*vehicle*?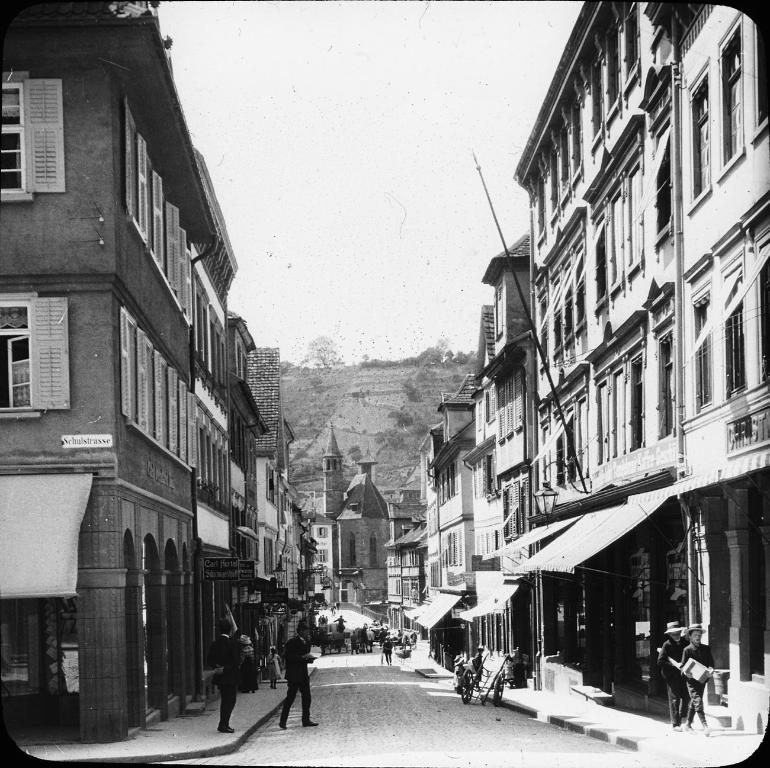
<region>324, 623, 353, 656</region>
